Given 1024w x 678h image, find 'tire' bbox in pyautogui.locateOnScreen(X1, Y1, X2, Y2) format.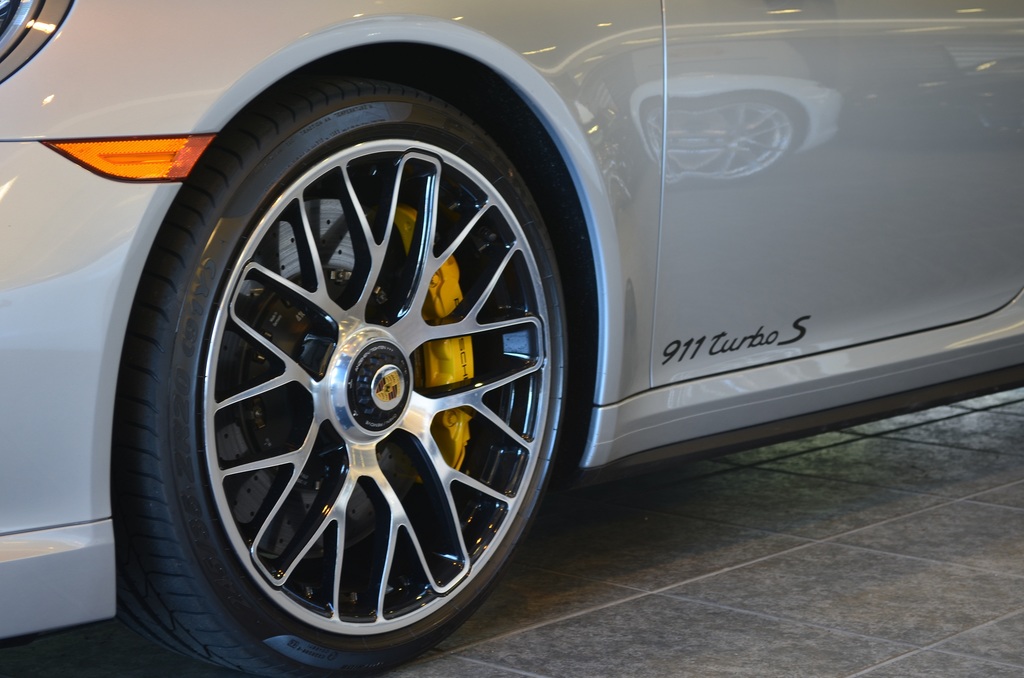
pyautogui.locateOnScreen(134, 61, 724, 670).
